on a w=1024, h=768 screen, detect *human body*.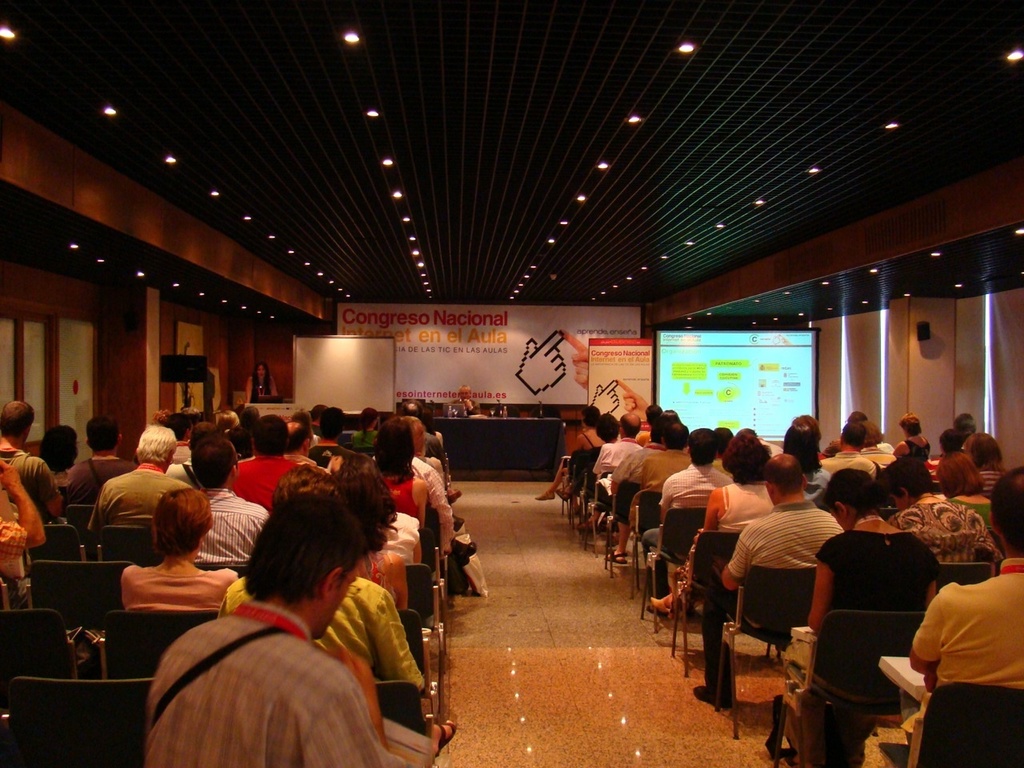
bbox(450, 394, 478, 418).
